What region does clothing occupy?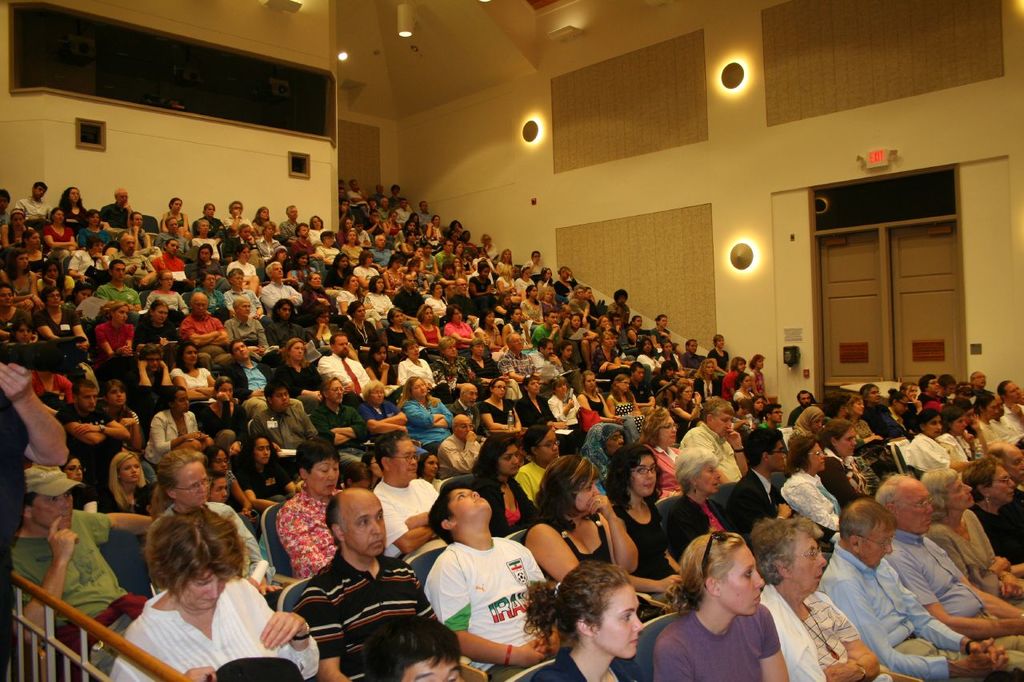
Rect(530, 349, 555, 379).
